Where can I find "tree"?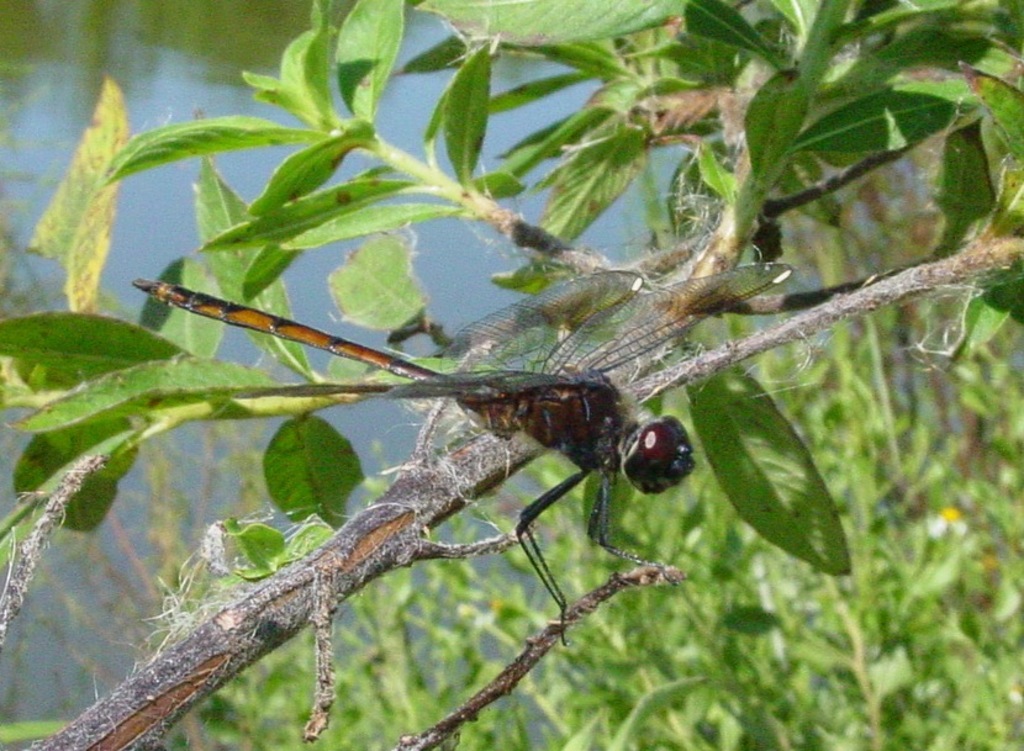
You can find it at 0, 0, 1023, 750.
